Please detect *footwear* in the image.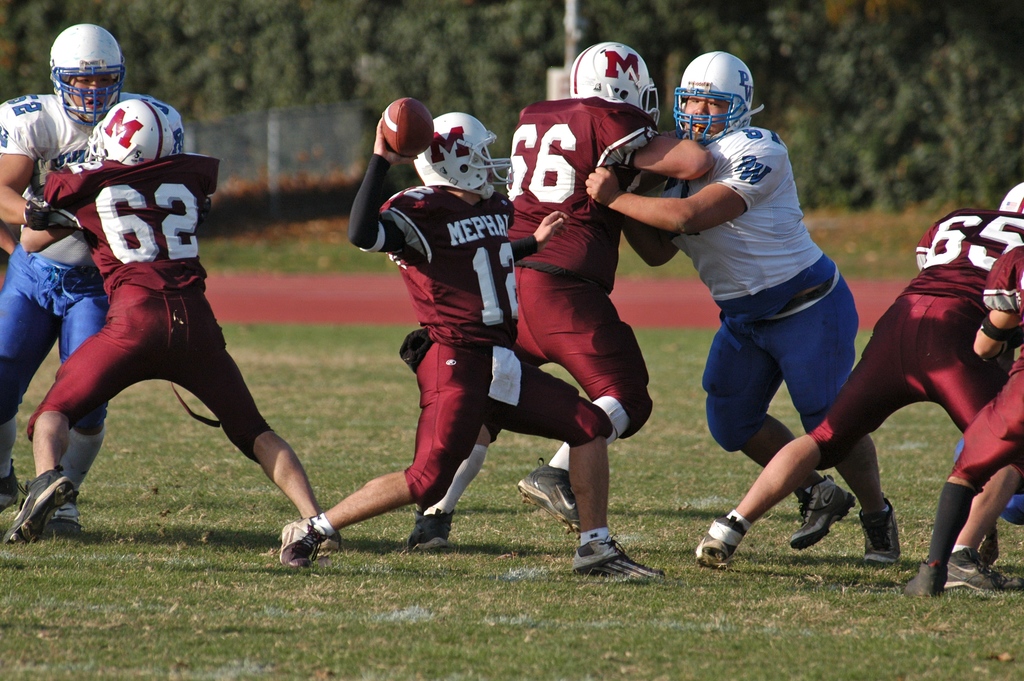
[0, 472, 36, 534].
